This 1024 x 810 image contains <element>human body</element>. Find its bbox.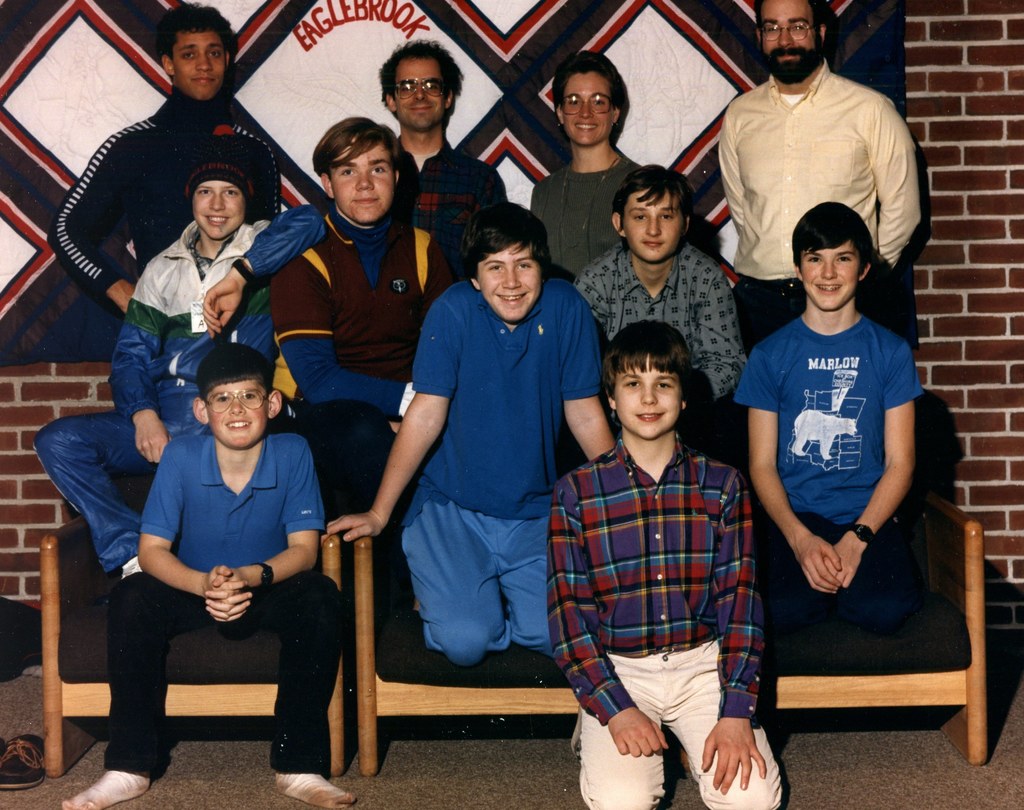
[378, 44, 504, 277].
